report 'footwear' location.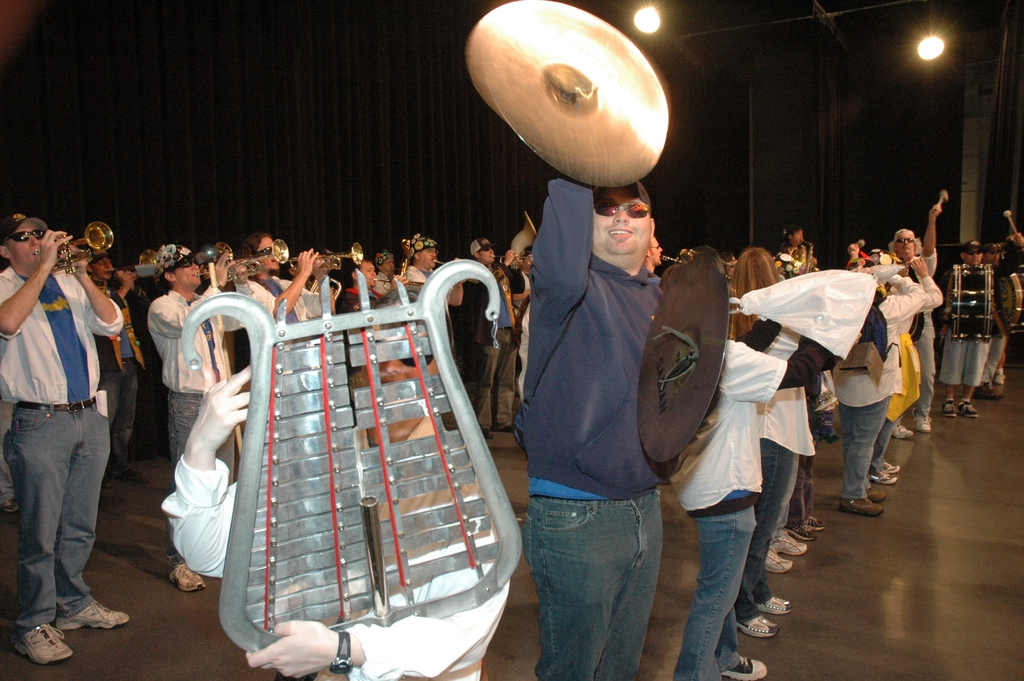
Report: select_region(55, 598, 129, 632).
